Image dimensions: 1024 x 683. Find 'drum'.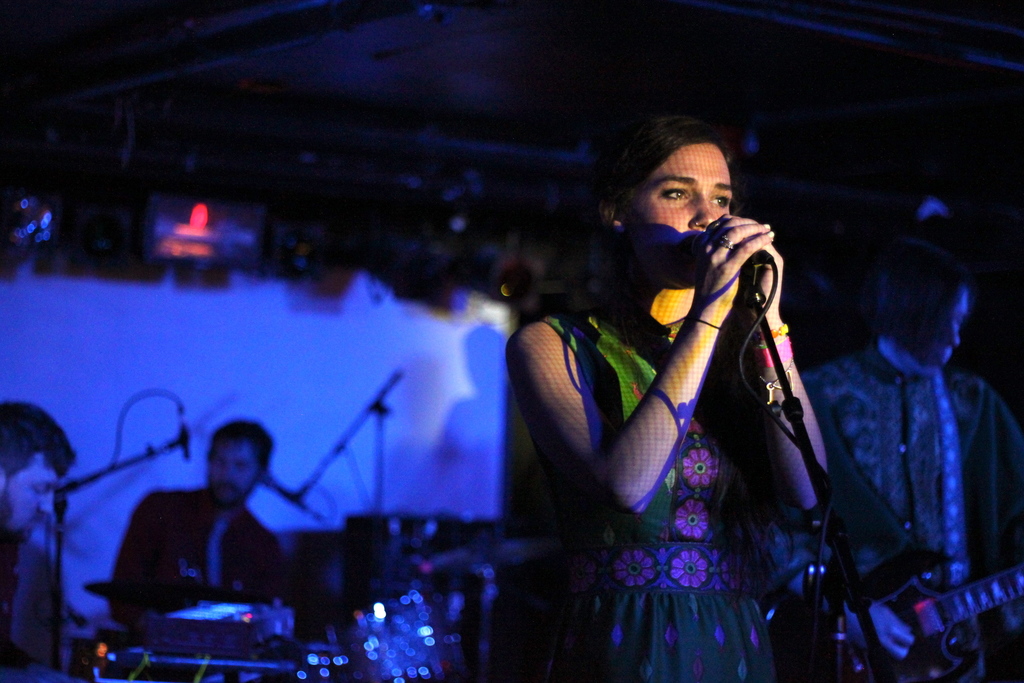
{"x1": 341, "y1": 509, "x2": 502, "y2": 652}.
